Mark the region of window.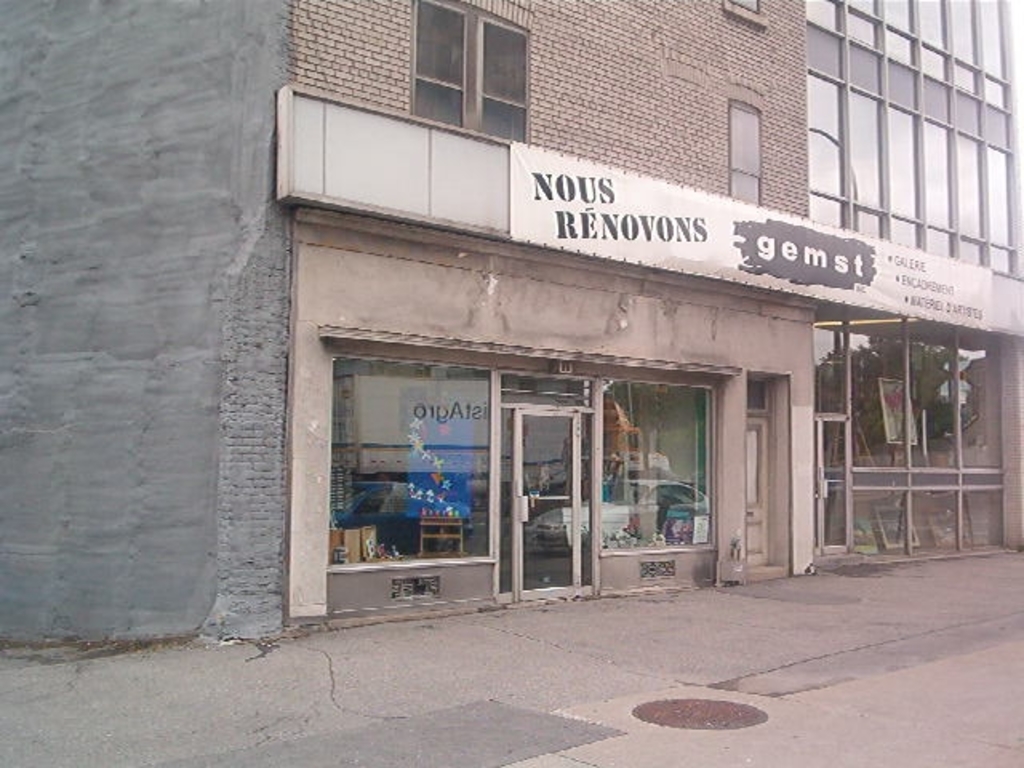
Region: (730,78,765,202).
